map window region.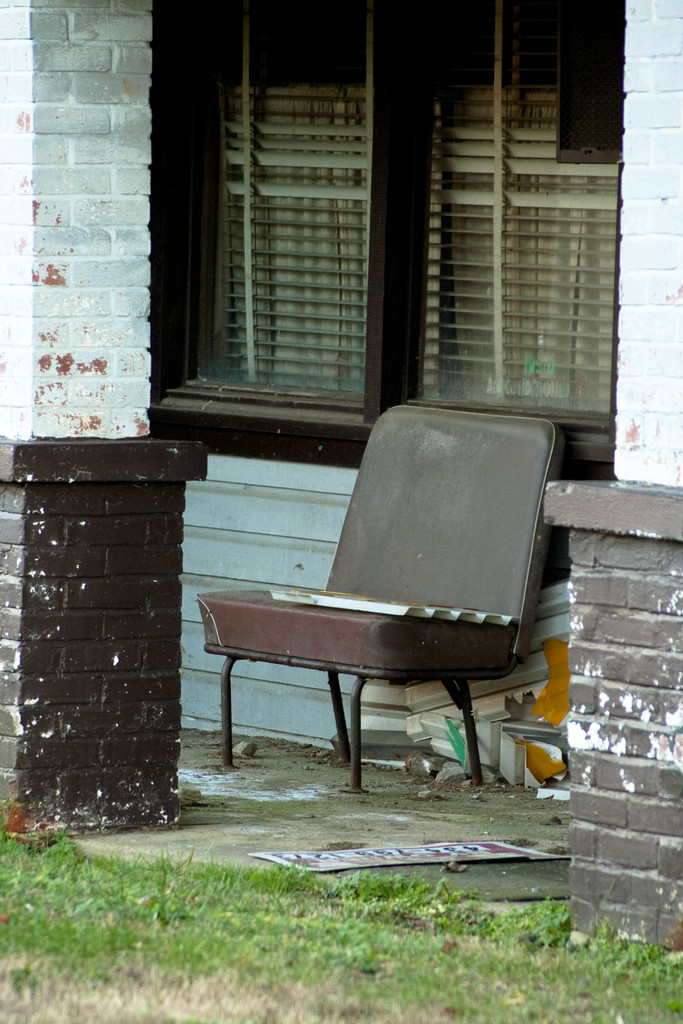
Mapped to 415,0,626,478.
